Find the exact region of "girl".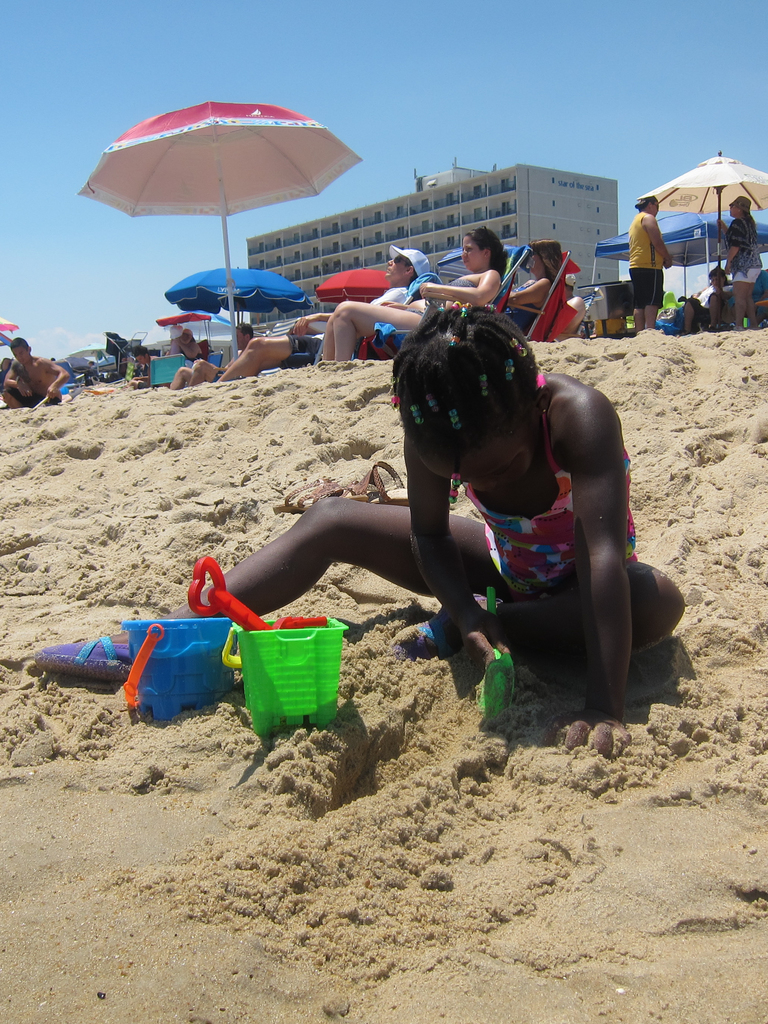
Exact region: x1=499 y1=232 x2=568 y2=341.
